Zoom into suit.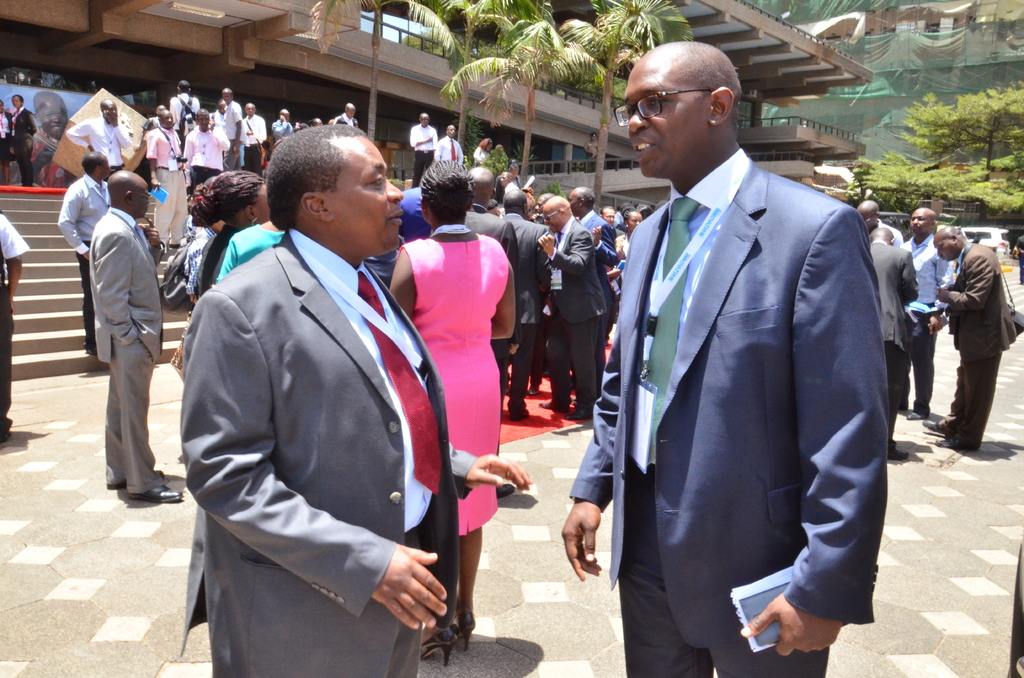
Zoom target: select_region(146, 118, 472, 677).
